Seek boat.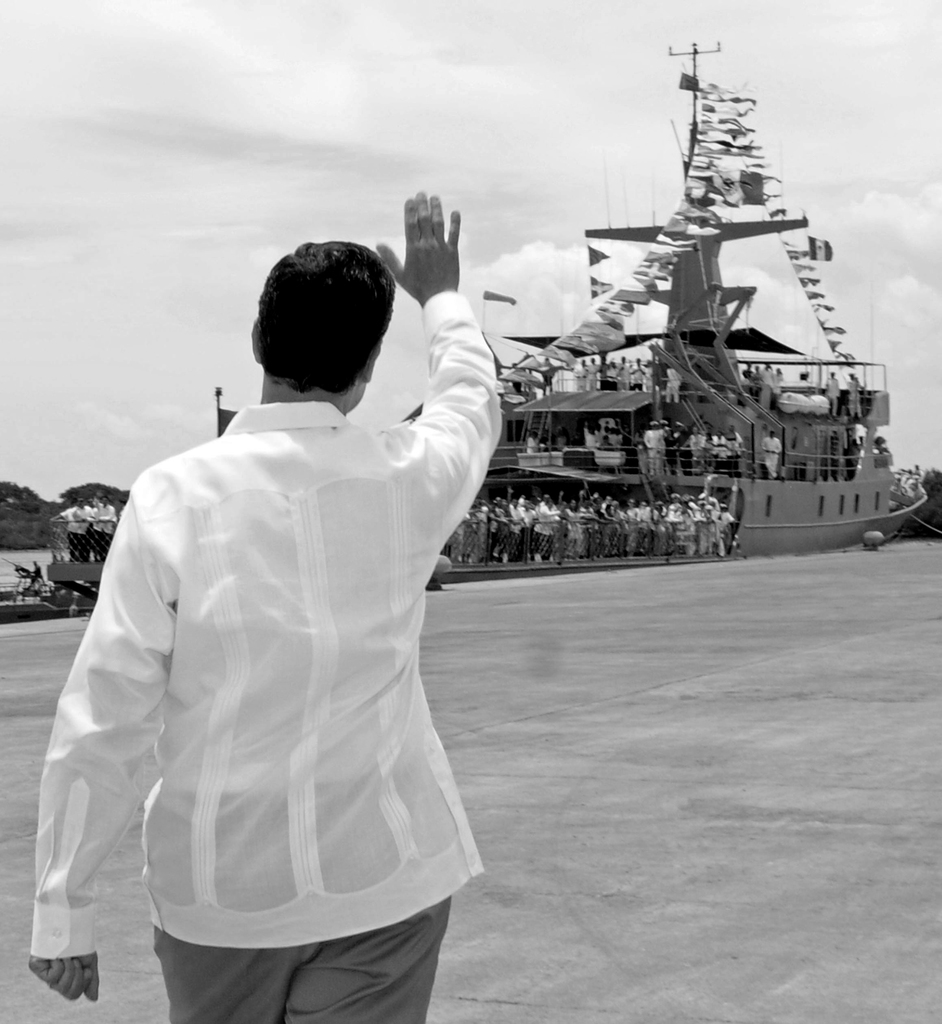
408 90 920 547.
